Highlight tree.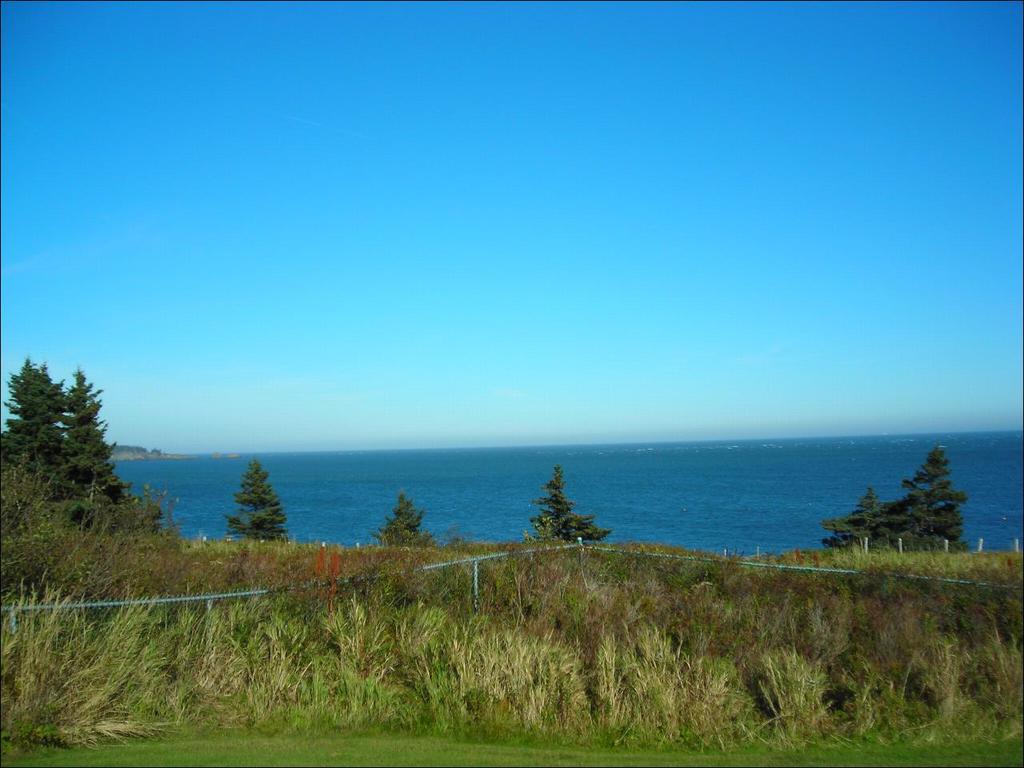
Highlighted region: <box>518,477,605,566</box>.
